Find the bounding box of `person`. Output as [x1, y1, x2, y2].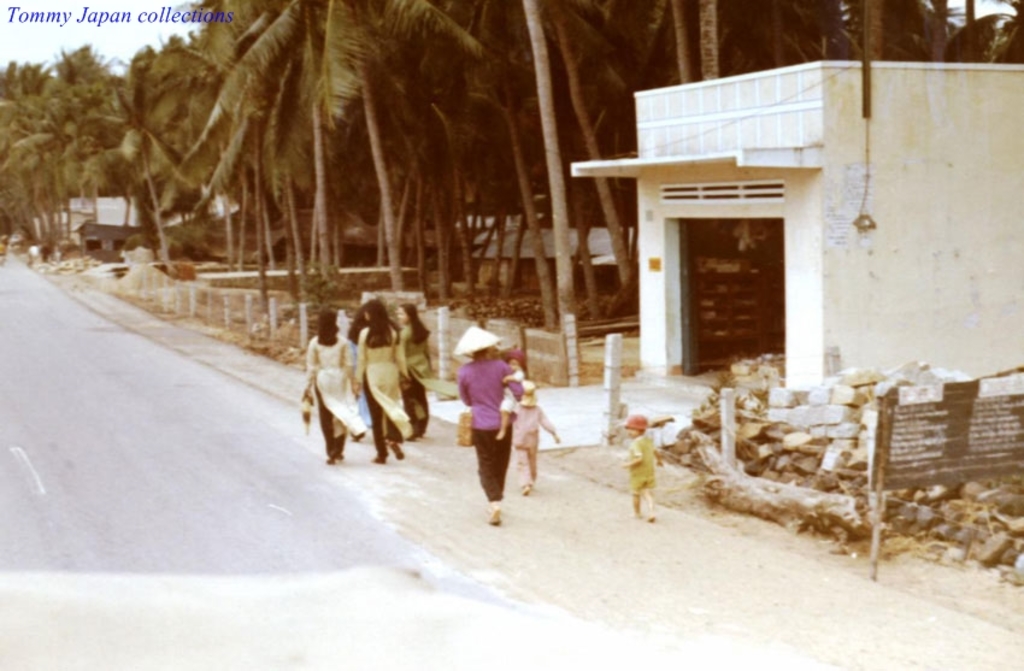
[392, 298, 435, 440].
